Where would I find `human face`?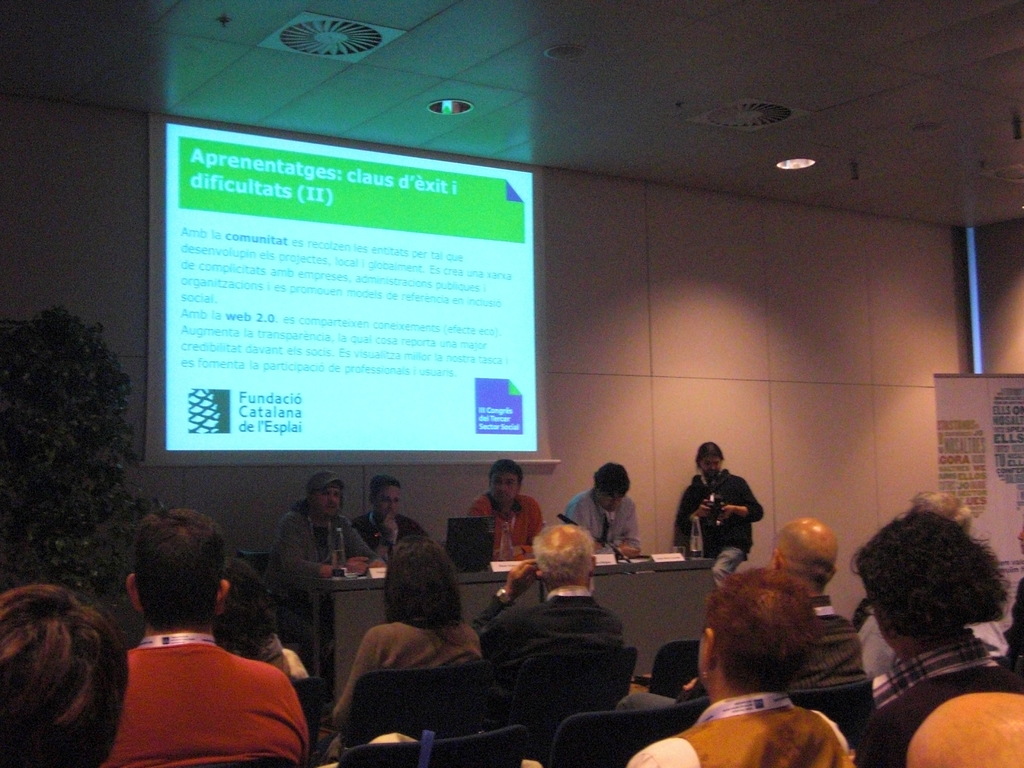
At pyautogui.locateOnScreen(374, 486, 400, 519).
